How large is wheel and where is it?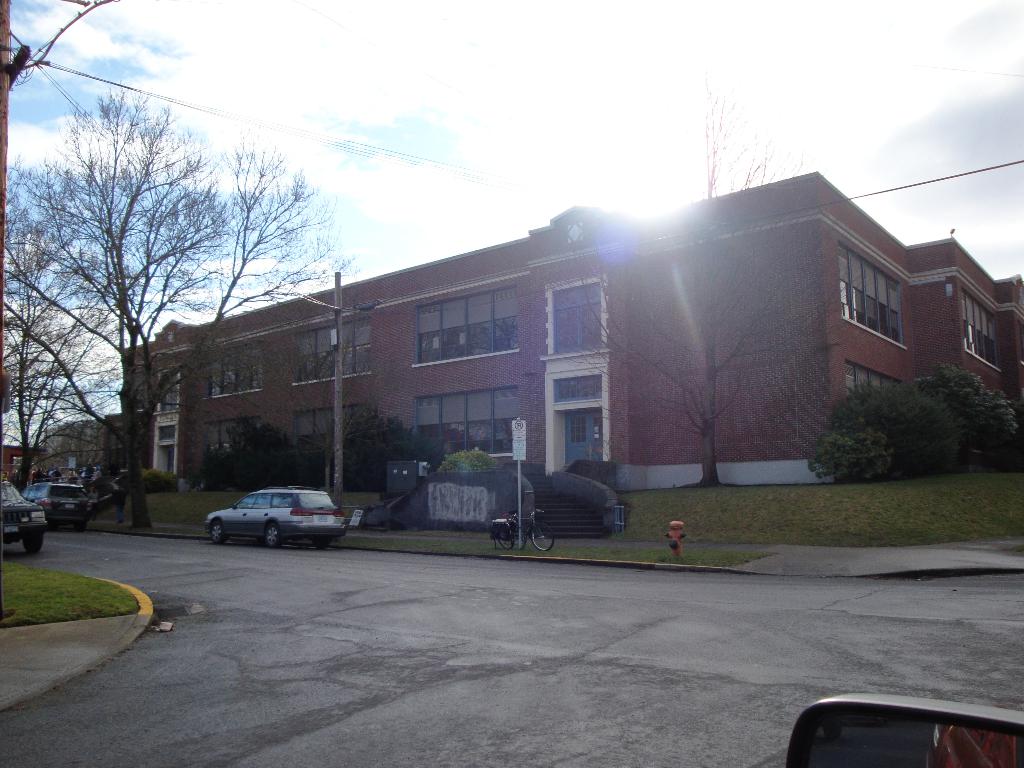
Bounding box: <bbox>18, 532, 42, 554</bbox>.
